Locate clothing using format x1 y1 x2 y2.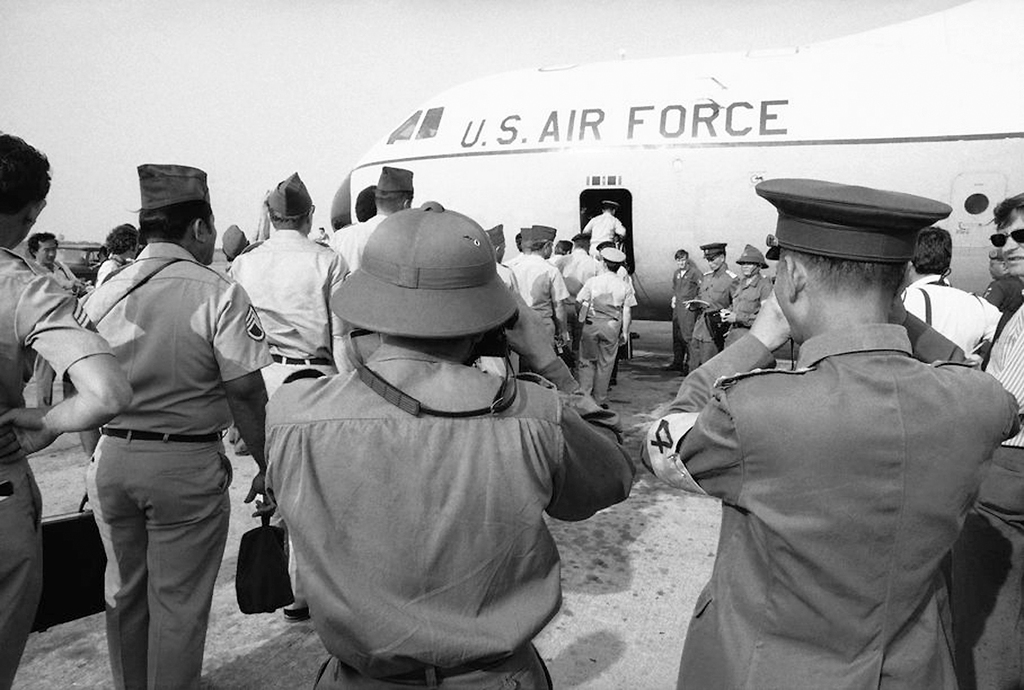
0 242 149 689.
